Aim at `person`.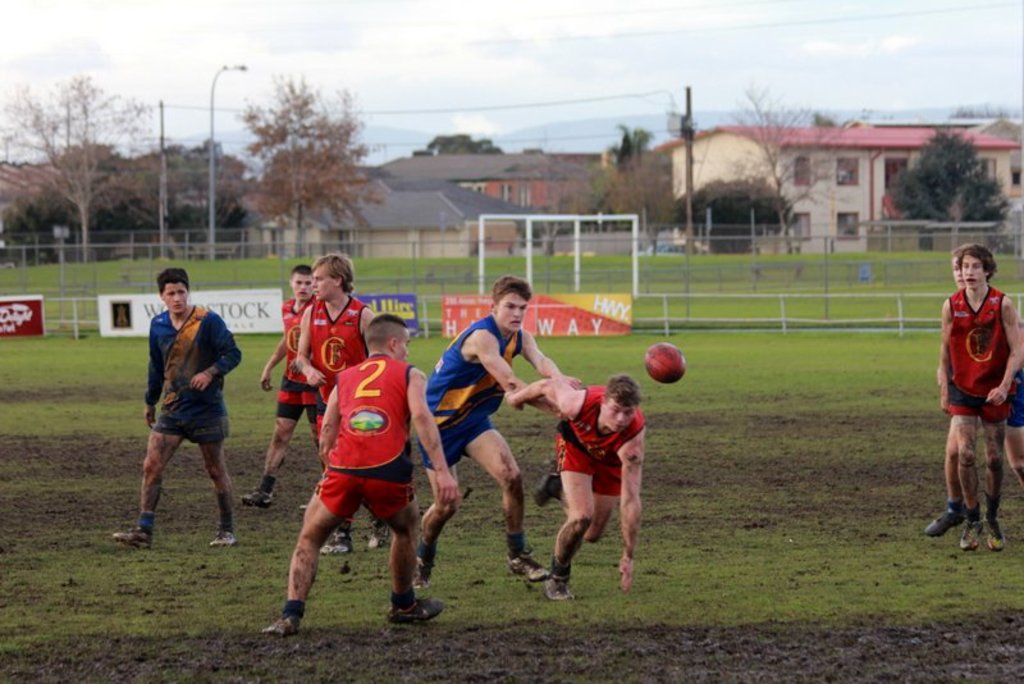
Aimed at 936 245 1023 552.
